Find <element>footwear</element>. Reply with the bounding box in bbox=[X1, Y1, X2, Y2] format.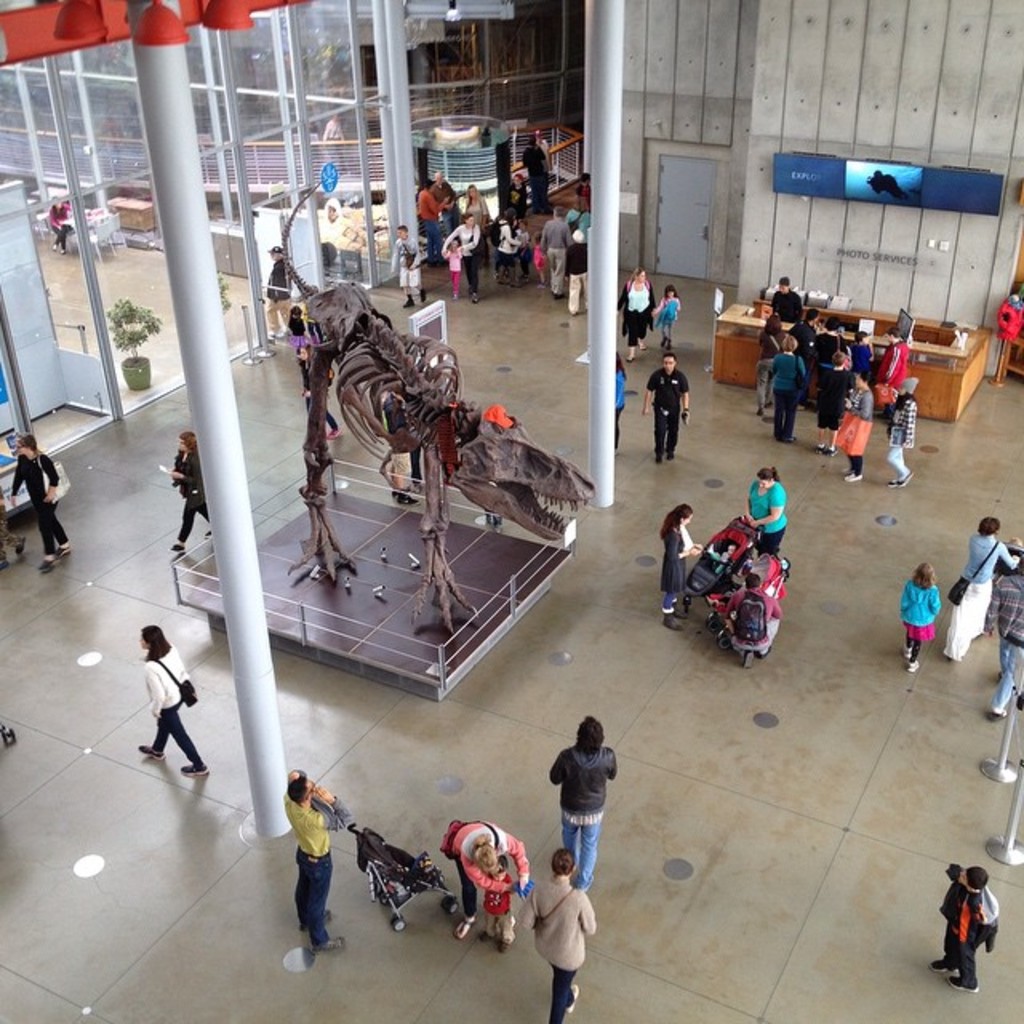
bbox=[40, 554, 54, 570].
